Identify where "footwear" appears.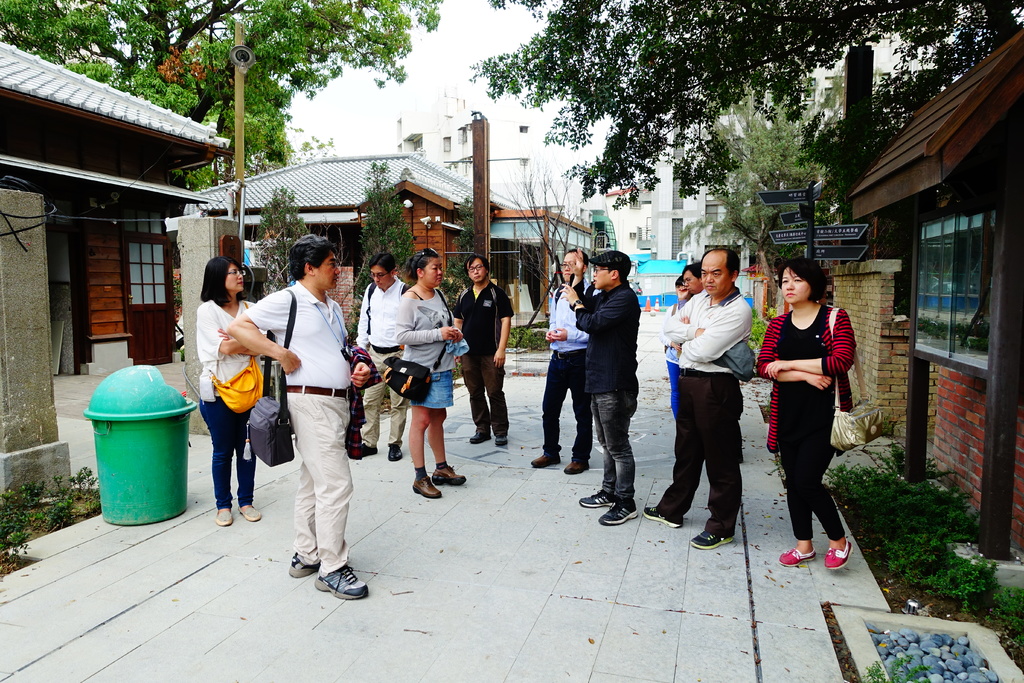
Appears at <region>493, 436, 506, 449</region>.
